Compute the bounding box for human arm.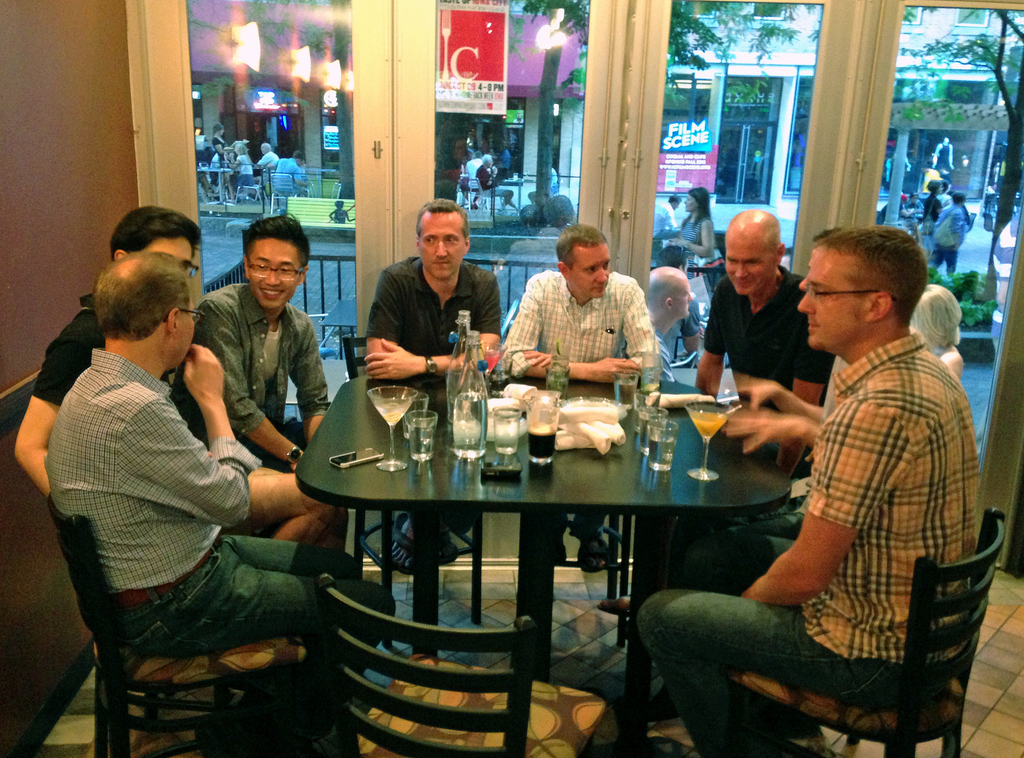
(199, 301, 299, 473).
